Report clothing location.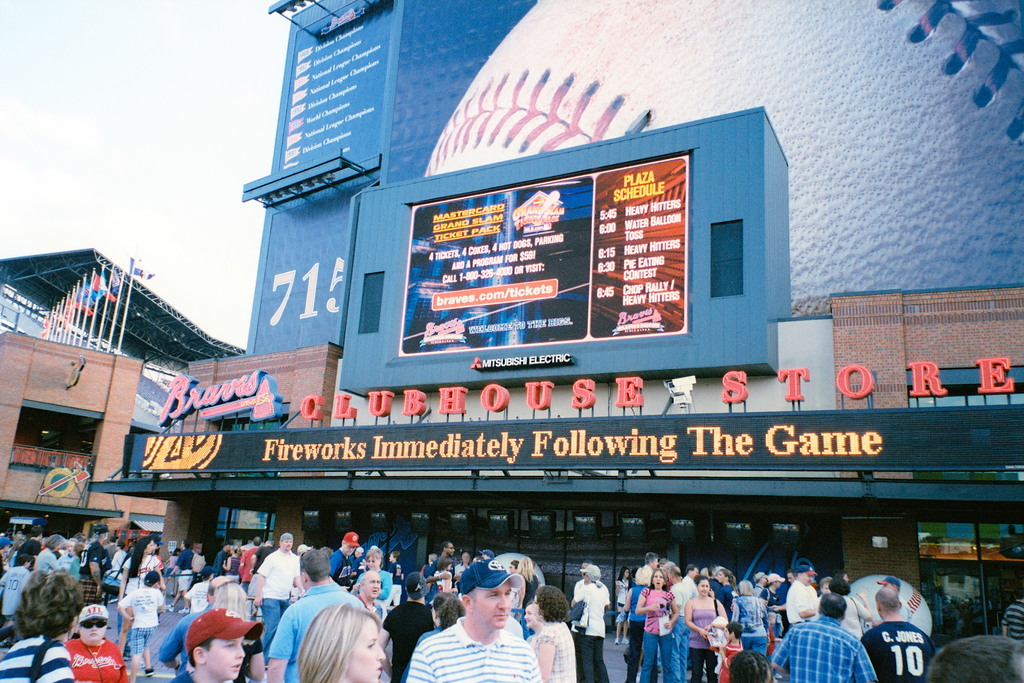
Report: Rect(587, 573, 613, 682).
